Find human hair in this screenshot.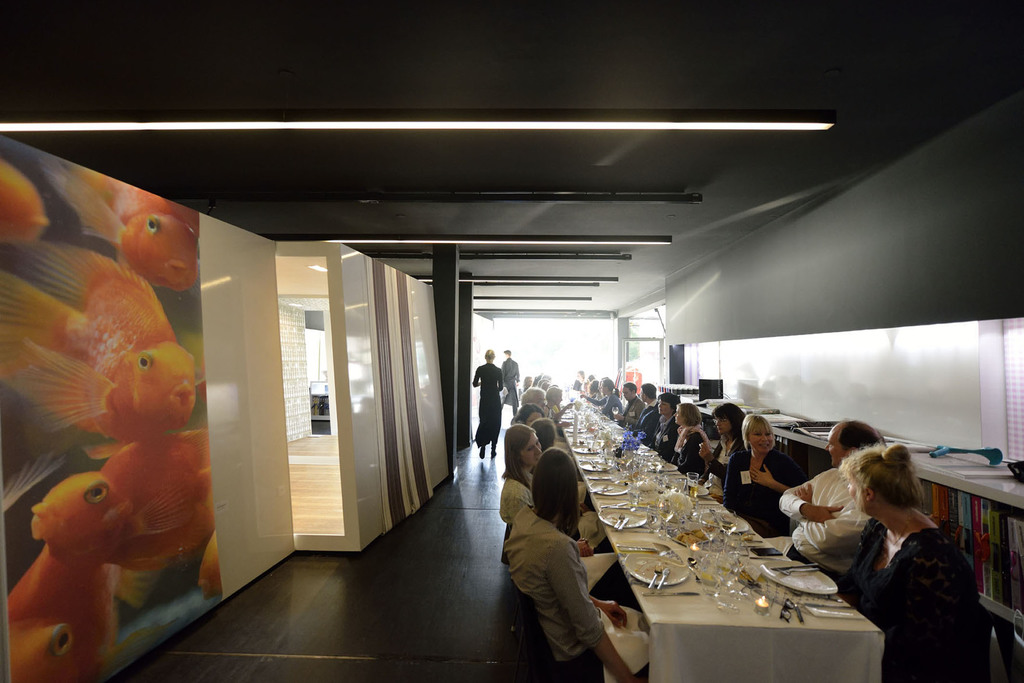
The bounding box for human hair is (501,422,536,485).
